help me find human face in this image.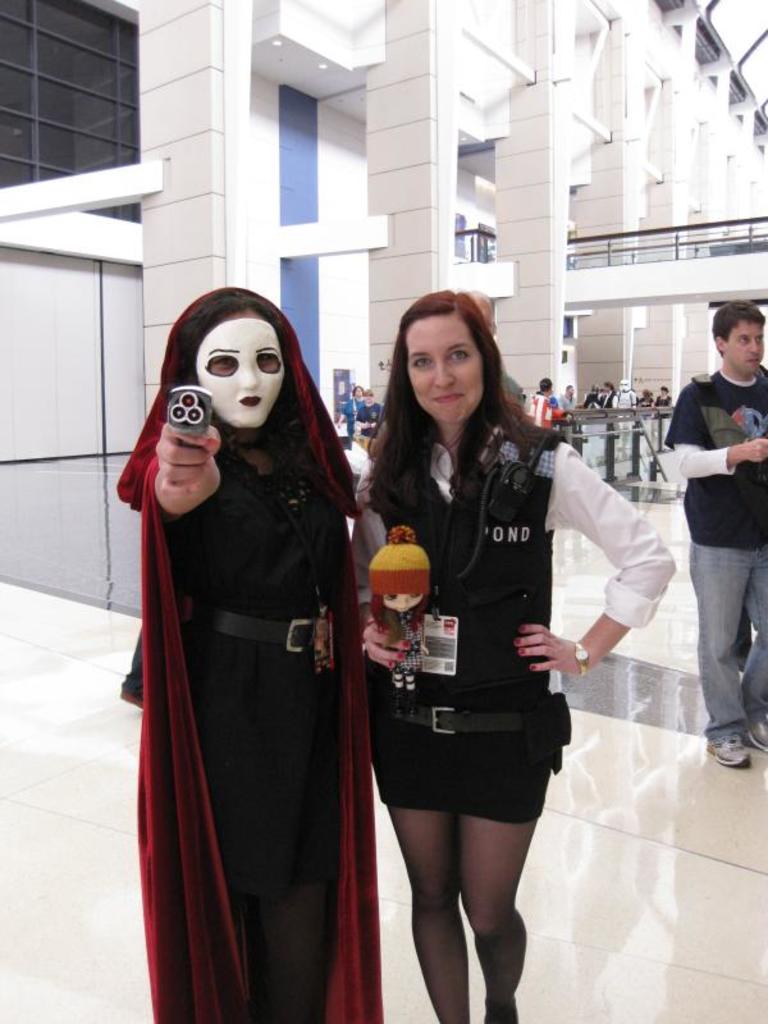
Found it: detection(731, 320, 764, 376).
